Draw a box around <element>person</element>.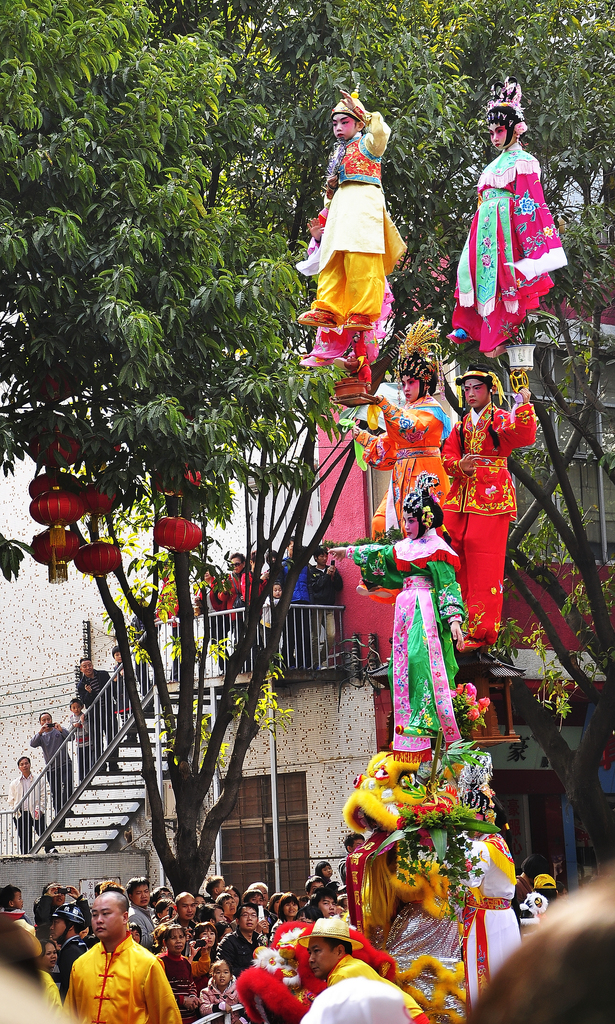
{"left": 438, "top": 68, "right": 577, "bottom": 366}.
